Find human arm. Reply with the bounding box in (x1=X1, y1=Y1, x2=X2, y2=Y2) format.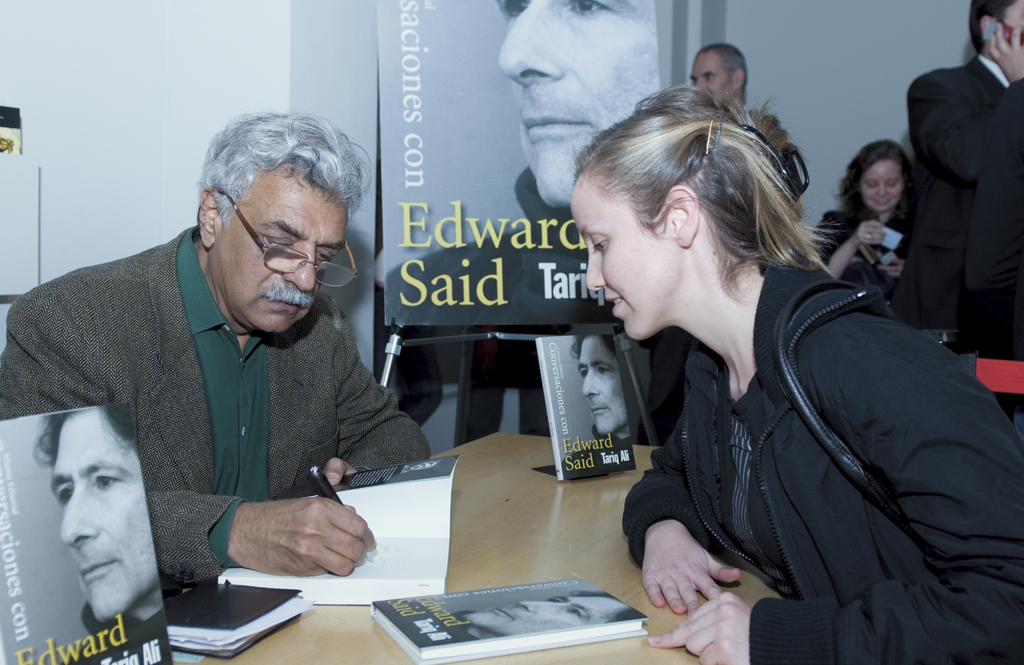
(x1=610, y1=413, x2=754, y2=618).
